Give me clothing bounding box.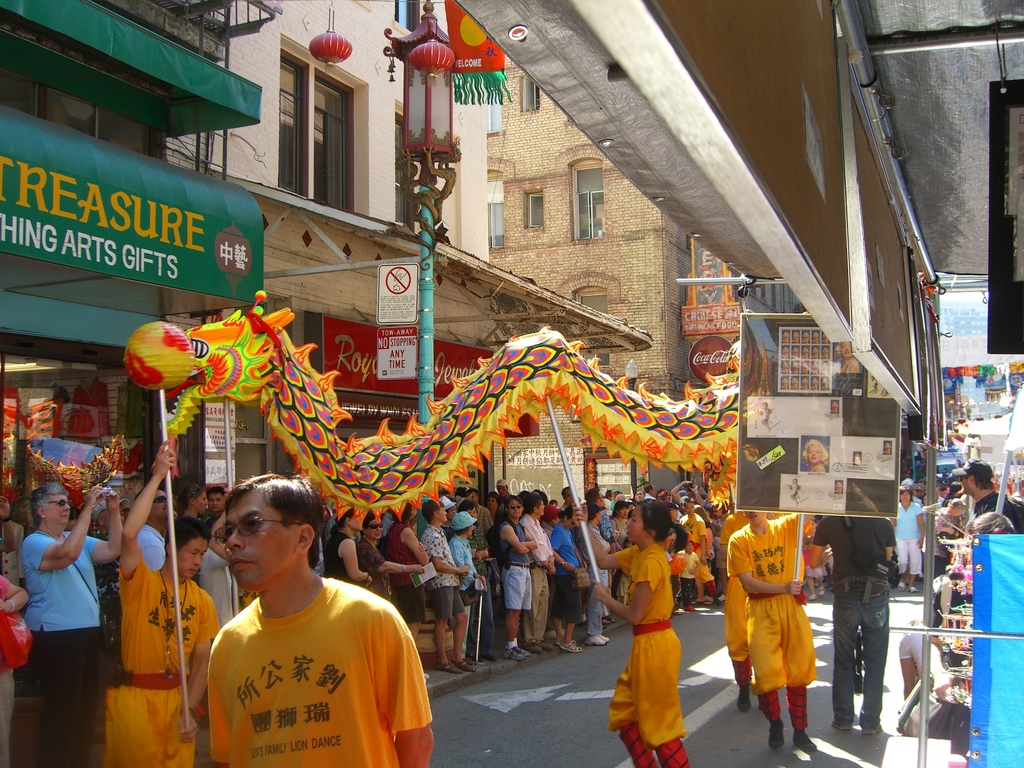
region(612, 543, 694, 767).
